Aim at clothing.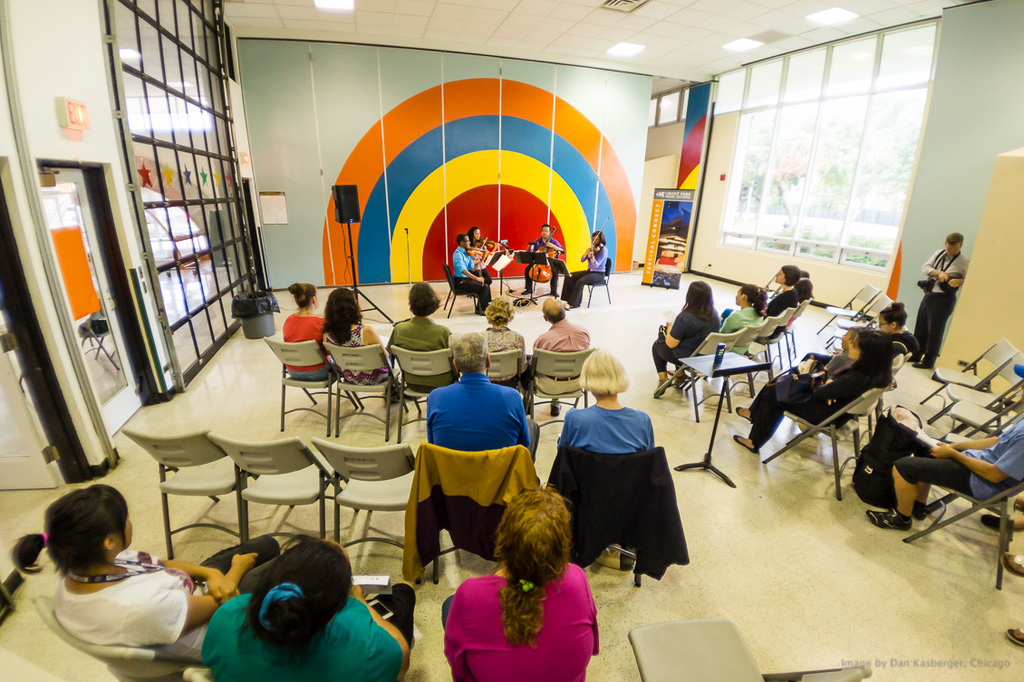
Aimed at {"x1": 322, "y1": 325, "x2": 382, "y2": 379}.
